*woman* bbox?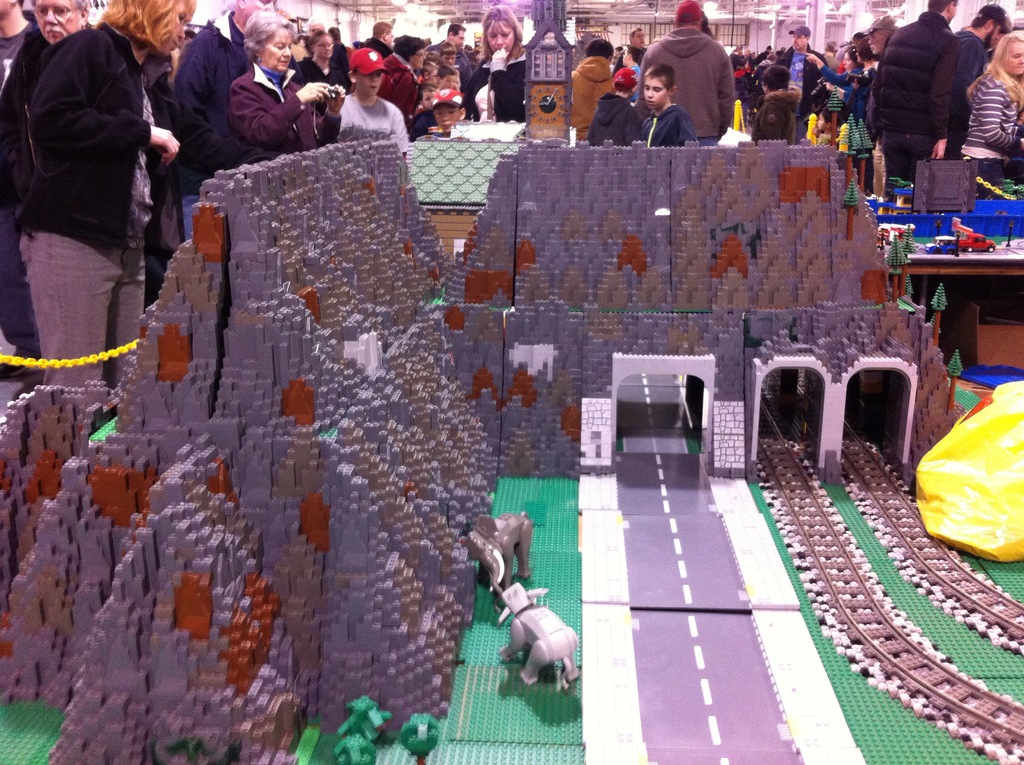
detection(804, 35, 876, 194)
